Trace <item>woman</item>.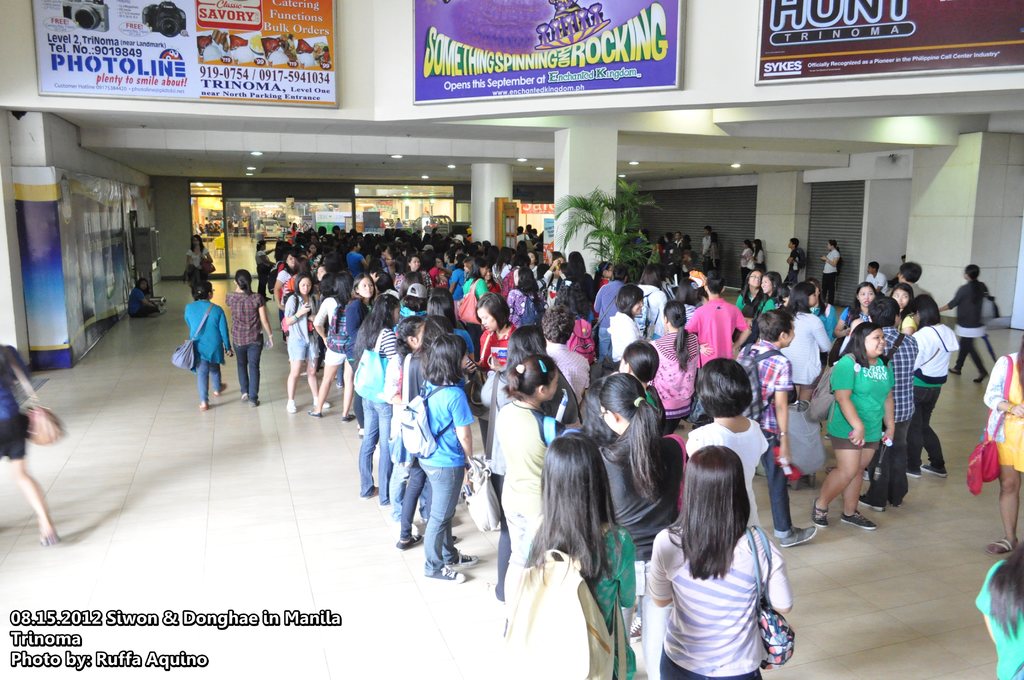
Traced to [left=488, top=355, right=572, bottom=594].
